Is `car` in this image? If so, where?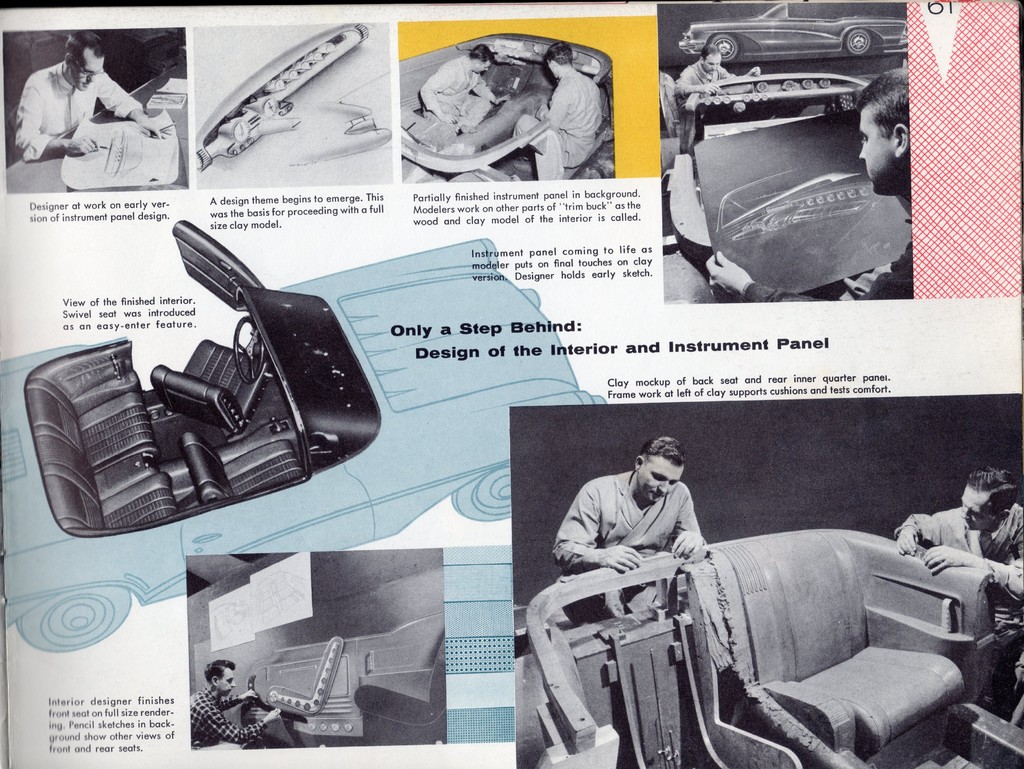
Yes, at BBox(0, 219, 611, 649).
